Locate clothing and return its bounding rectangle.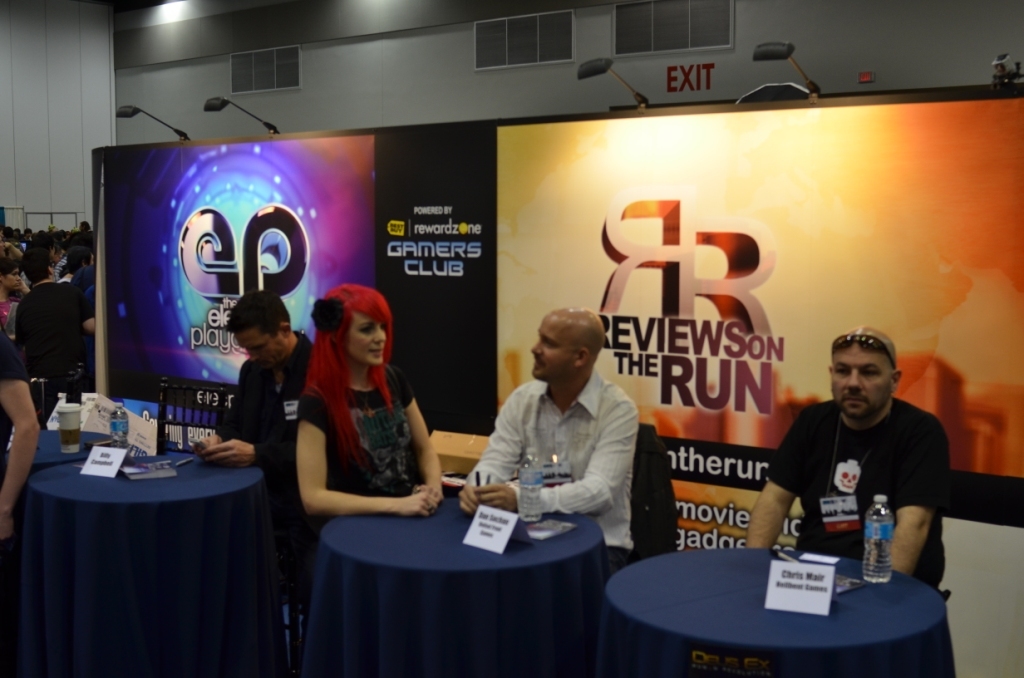
<region>768, 401, 956, 599</region>.
